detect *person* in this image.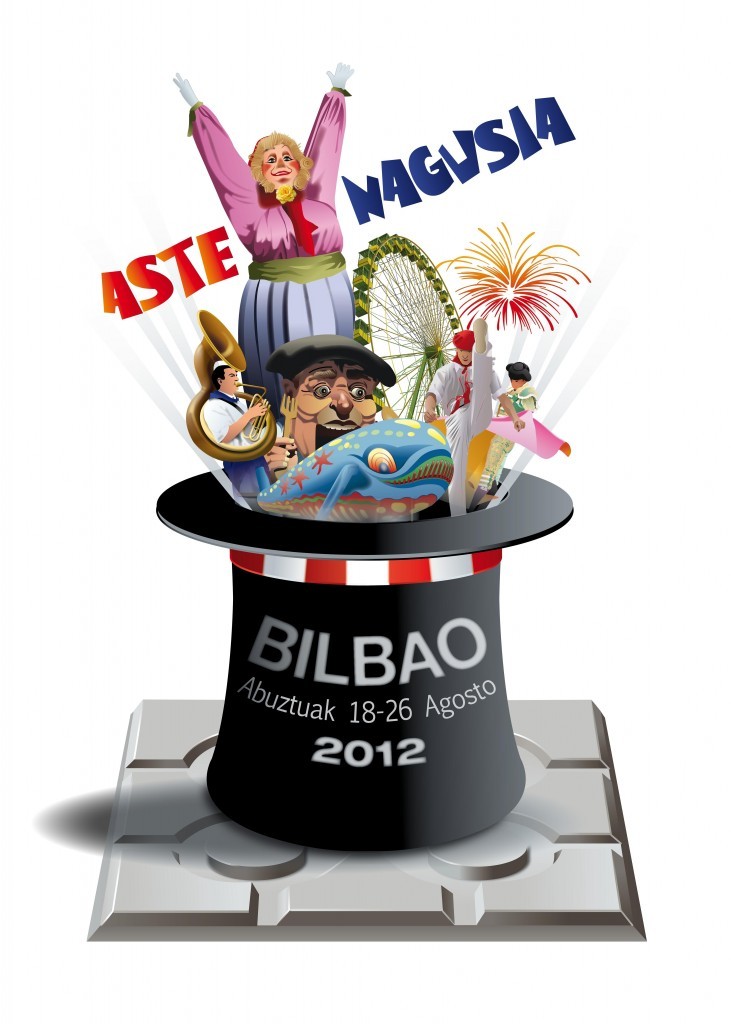
Detection: <region>168, 54, 366, 423</region>.
